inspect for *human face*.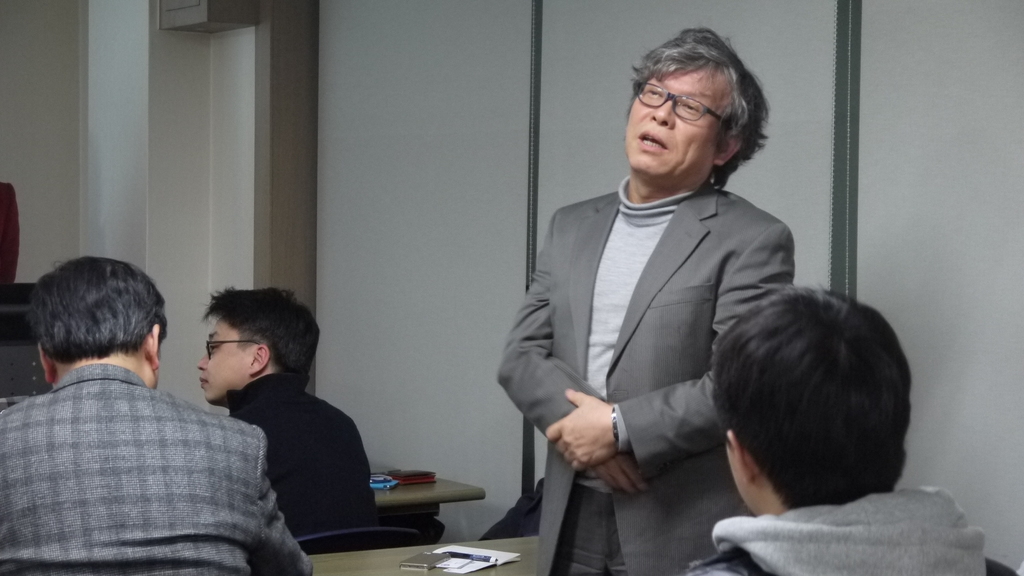
Inspection: <box>198,318,255,404</box>.
